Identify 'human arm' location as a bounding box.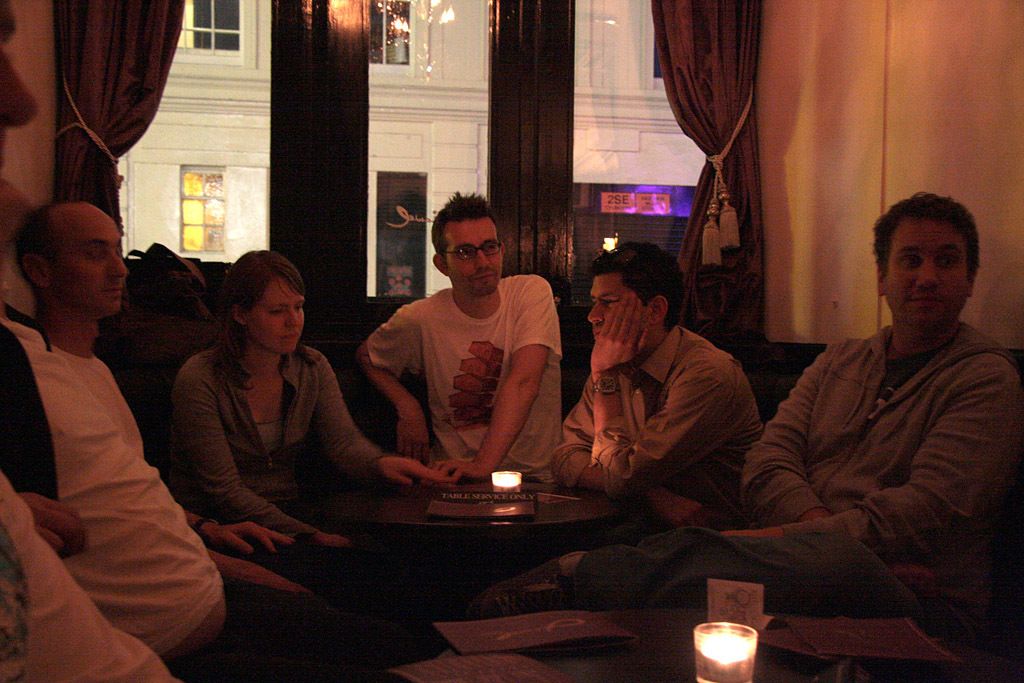
[311, 352, 434, 487].
